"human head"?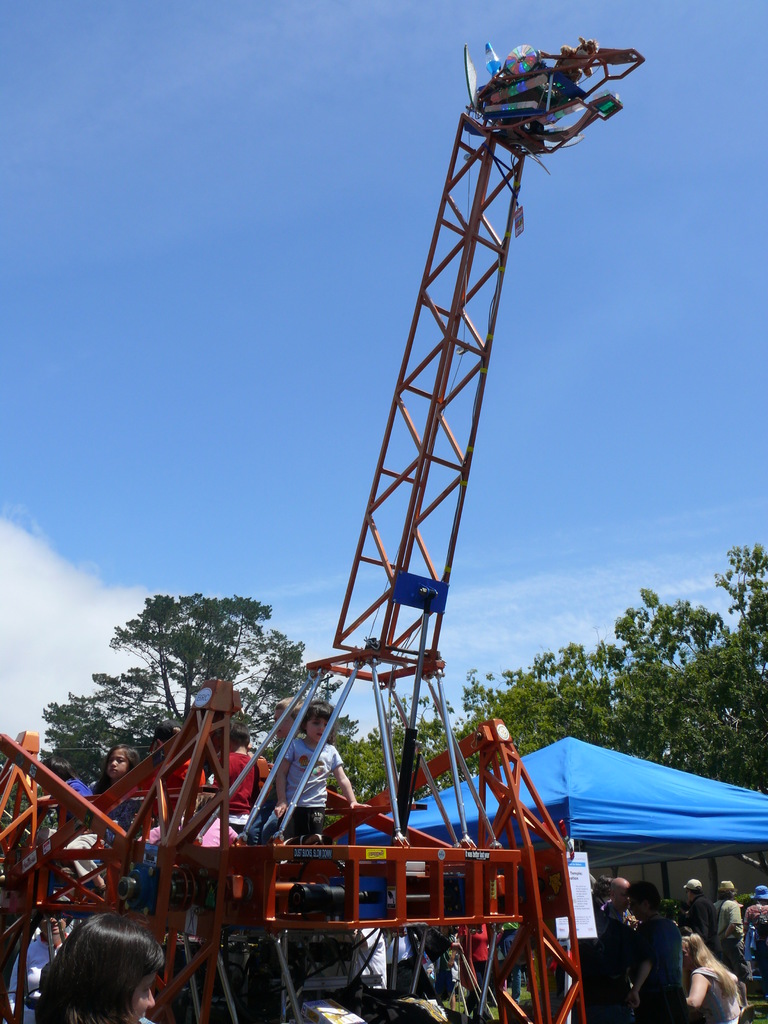
select_region(679, 927, 691, 939)
